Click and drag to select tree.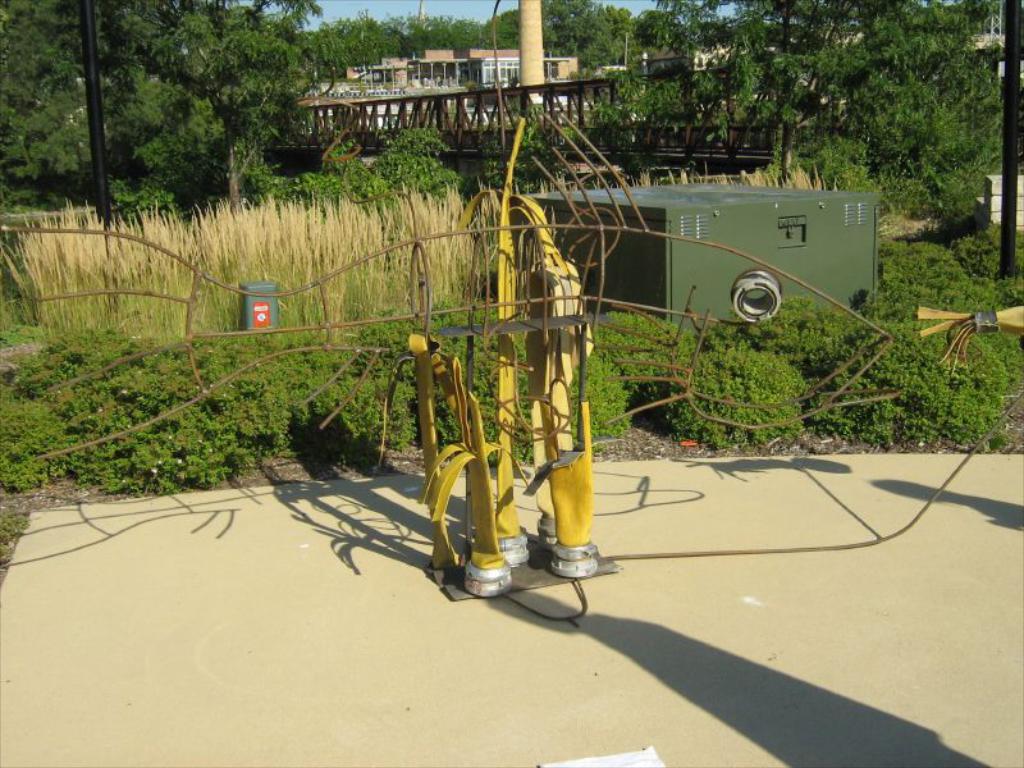
Selection: [left=0, top=0, right=355, bottom=209].
